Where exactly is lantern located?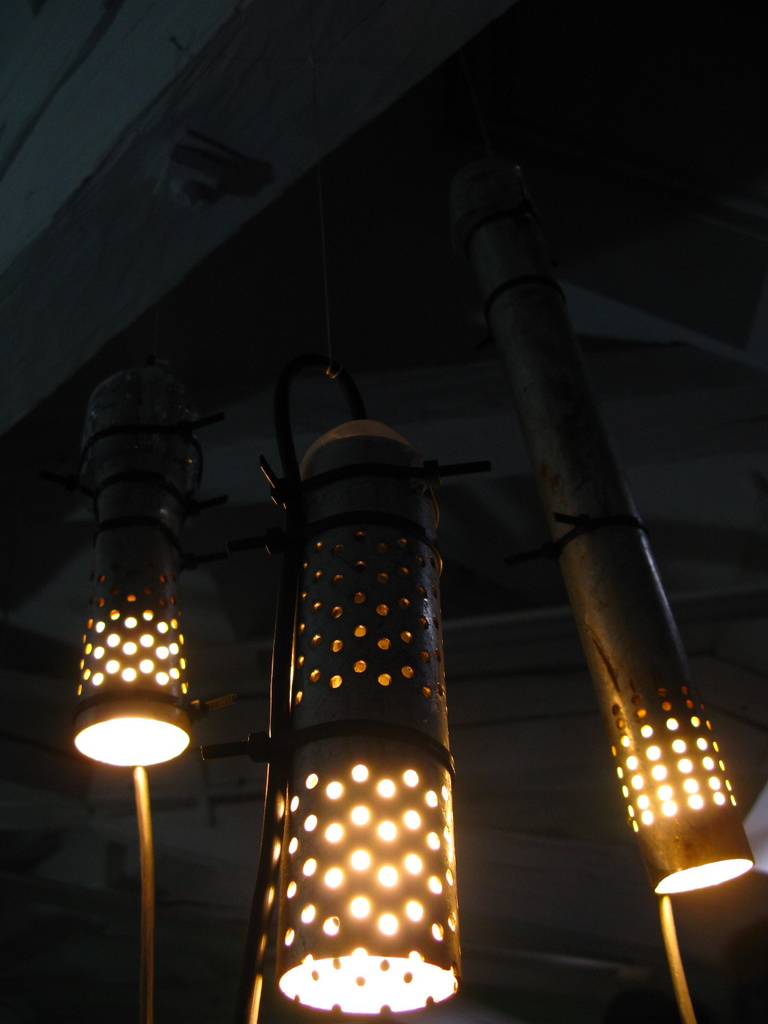
Its bounding box is <region>229, 429, 500, 1023</region>.
